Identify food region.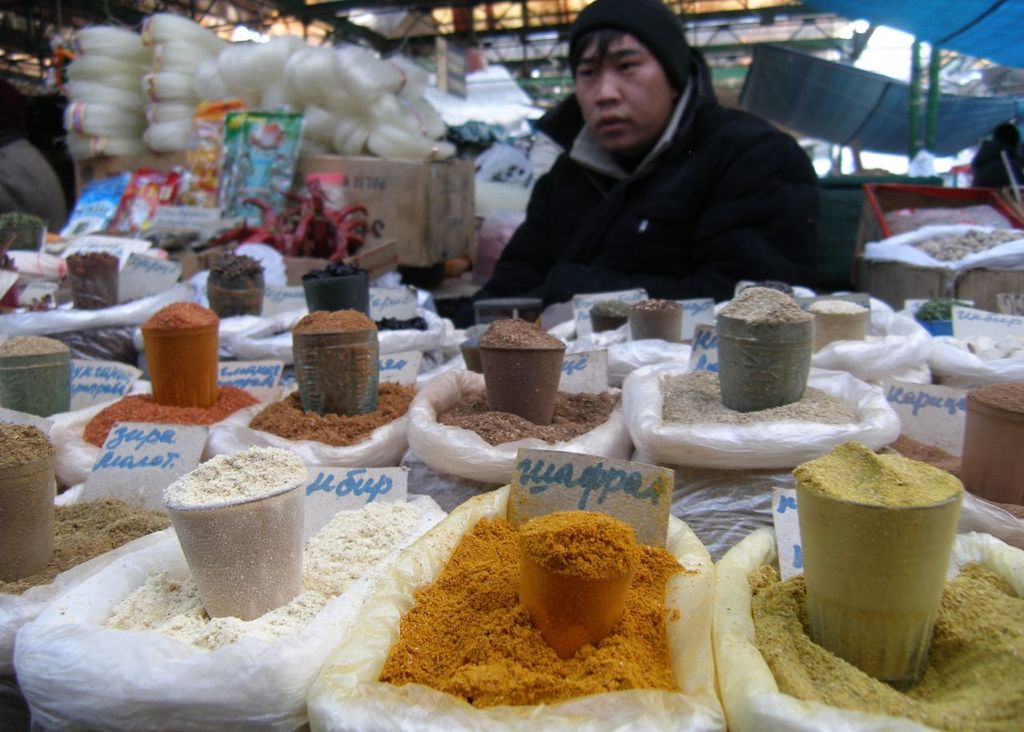
Region: 207:253:265:316.
